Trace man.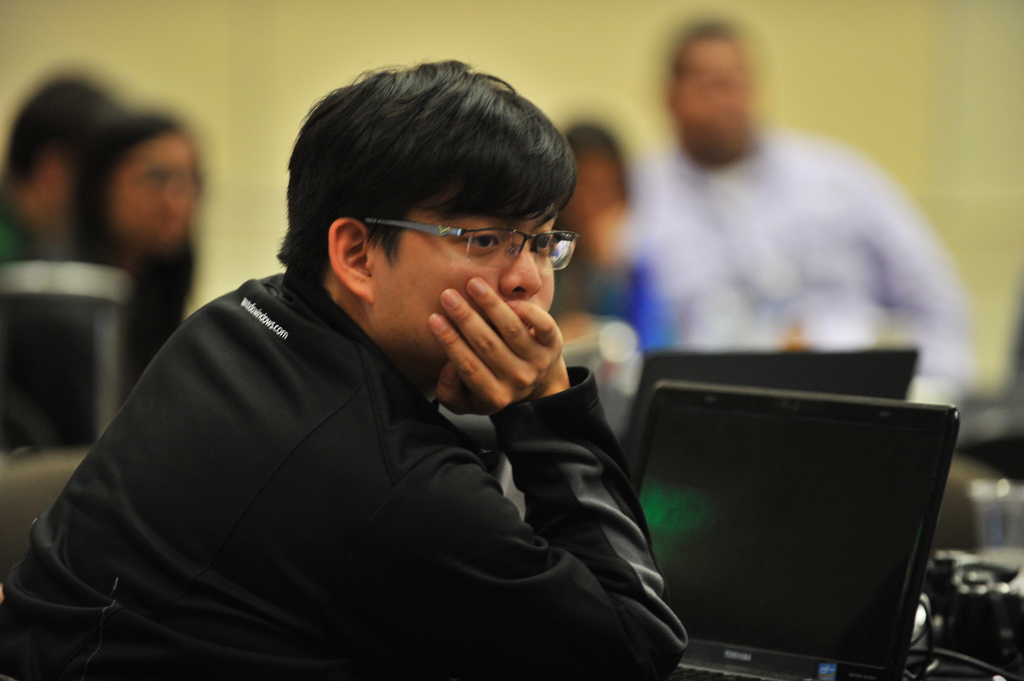
Traced to left=621, top=17, right=971, bottom=397.
